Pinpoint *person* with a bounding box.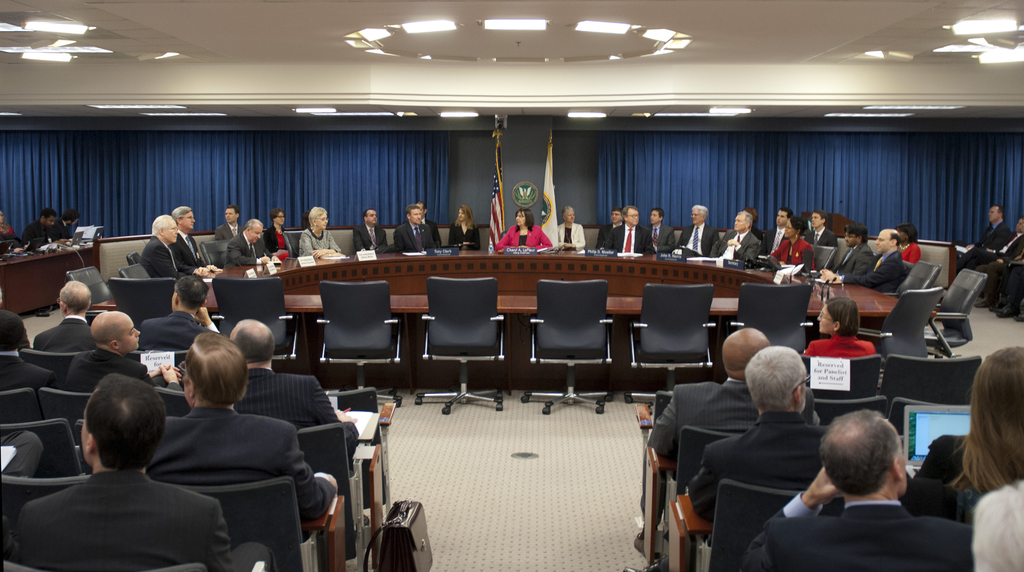
140,272,223,351.
